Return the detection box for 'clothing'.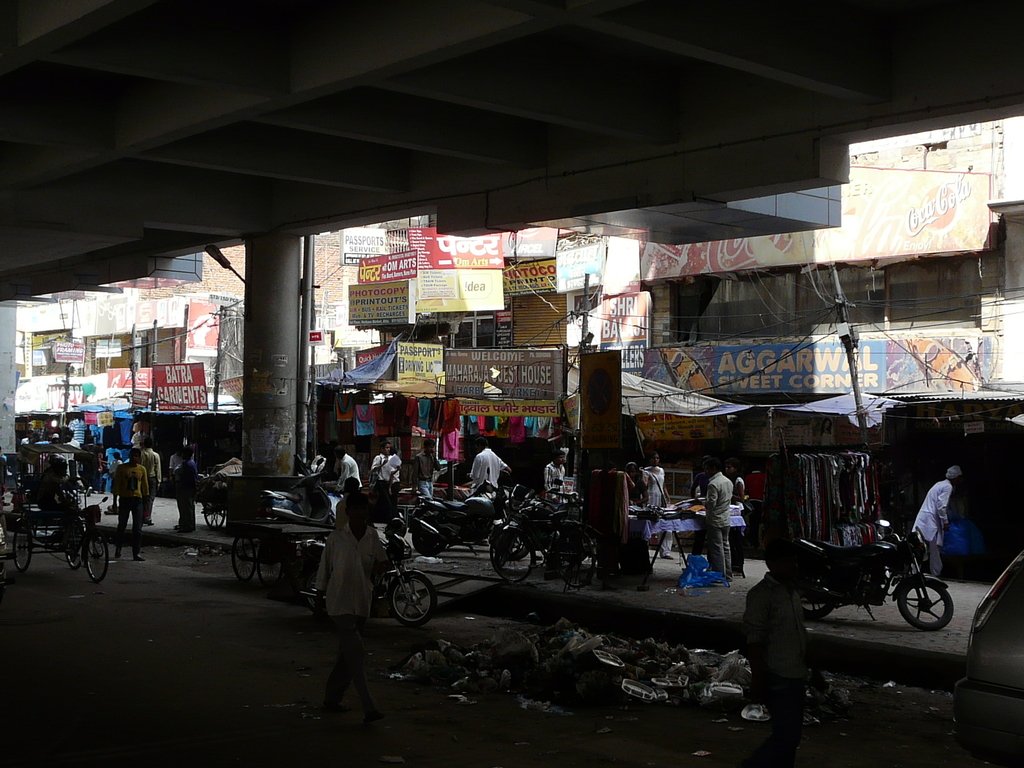
115/462/151/552.
